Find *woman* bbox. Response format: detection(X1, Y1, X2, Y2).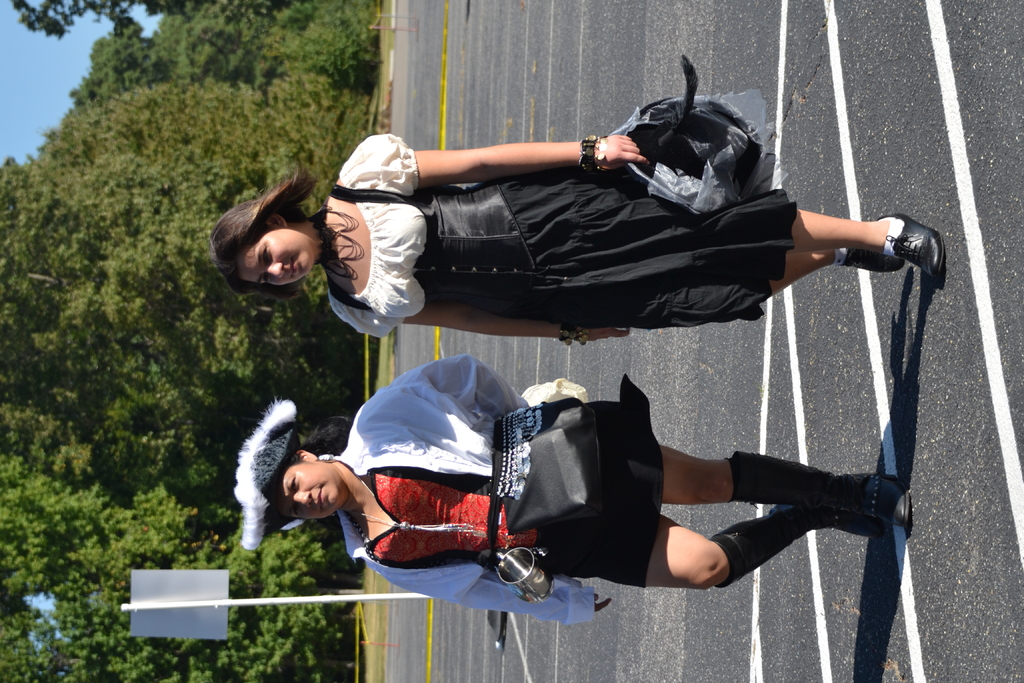
detection(230, 353, 911, 627).
